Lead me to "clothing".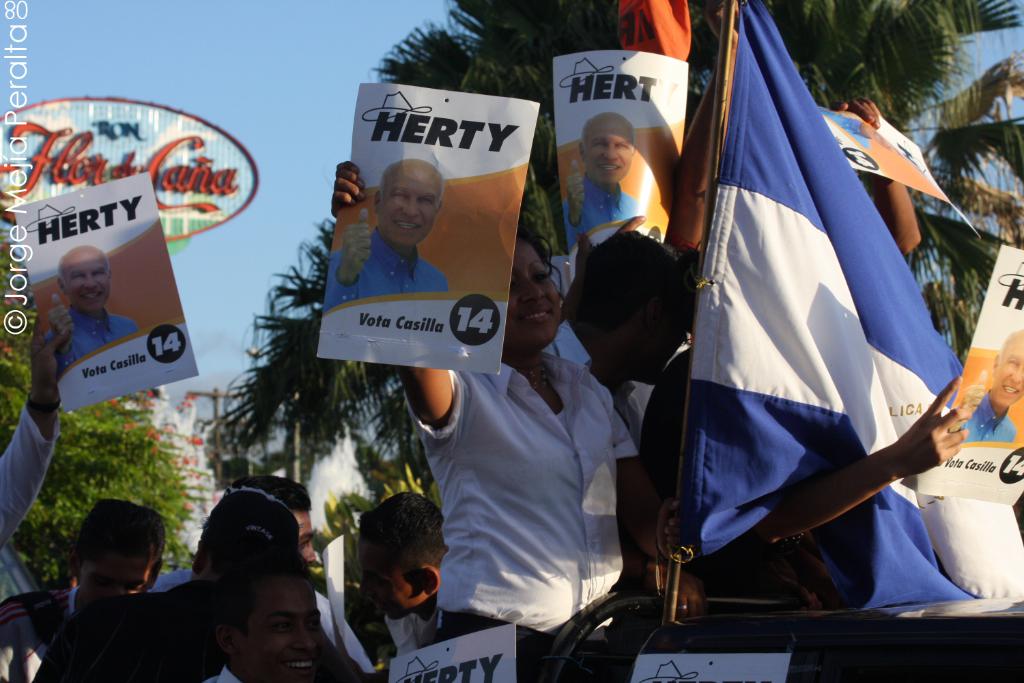
Lead to 146,562,380,682.
